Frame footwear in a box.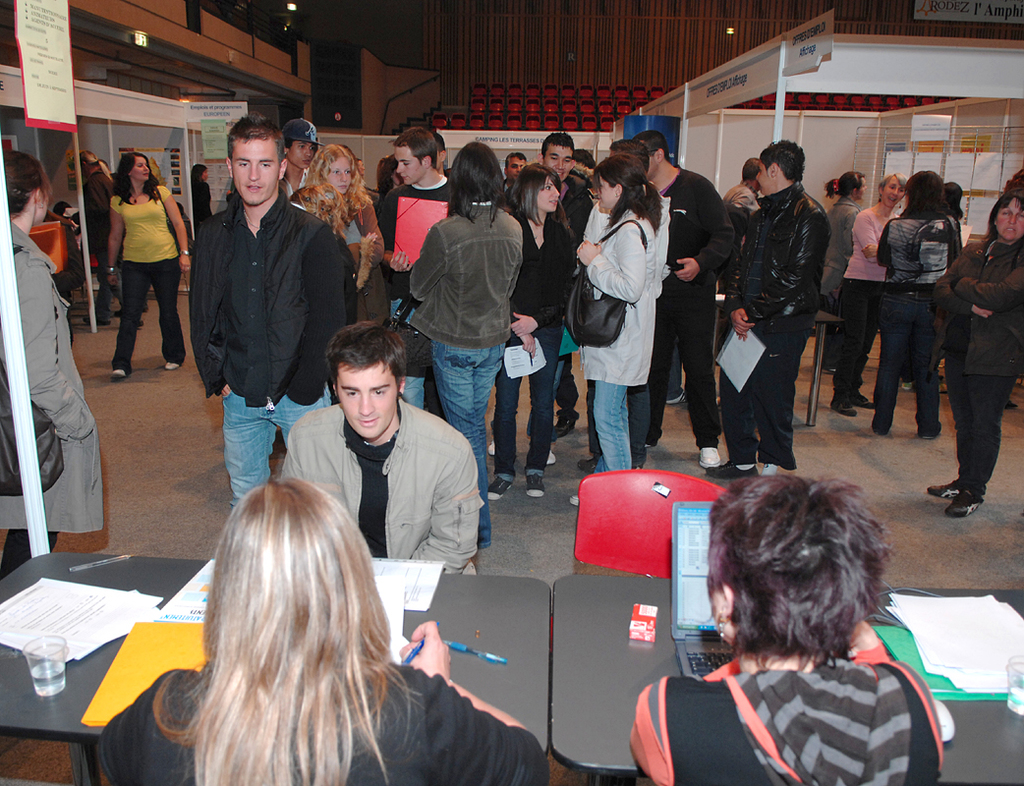
detection(551, 421, 576, 440).
